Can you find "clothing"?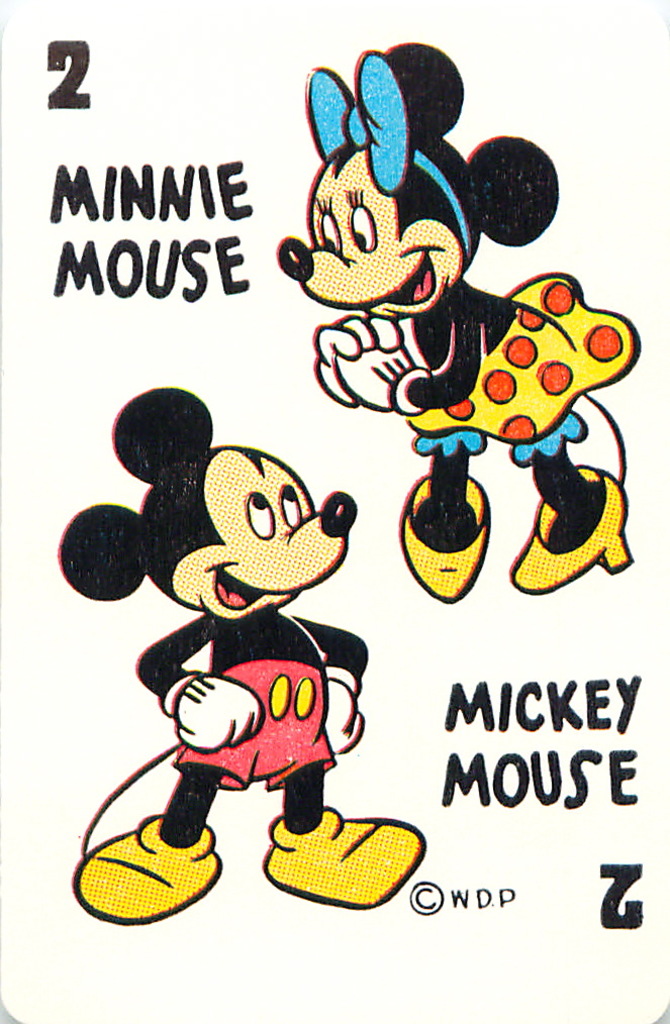
Yes, bounding box: box=[408, 278, 641, 464].
